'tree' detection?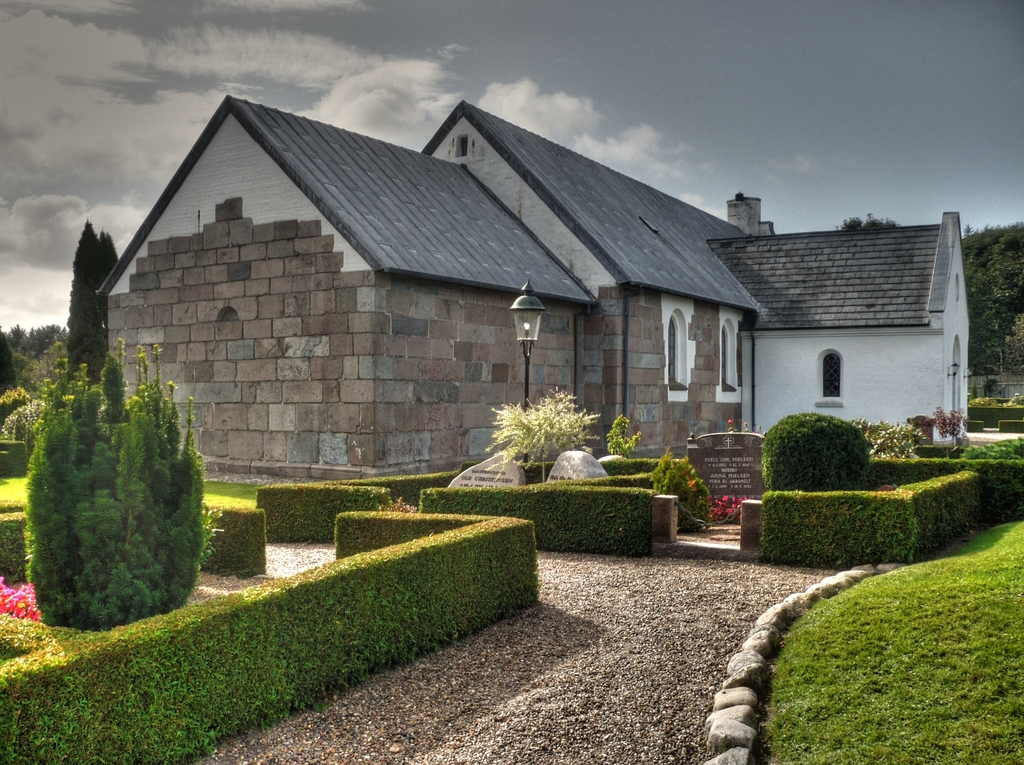
<bbox>480, 383, 600, 485</bbox>
